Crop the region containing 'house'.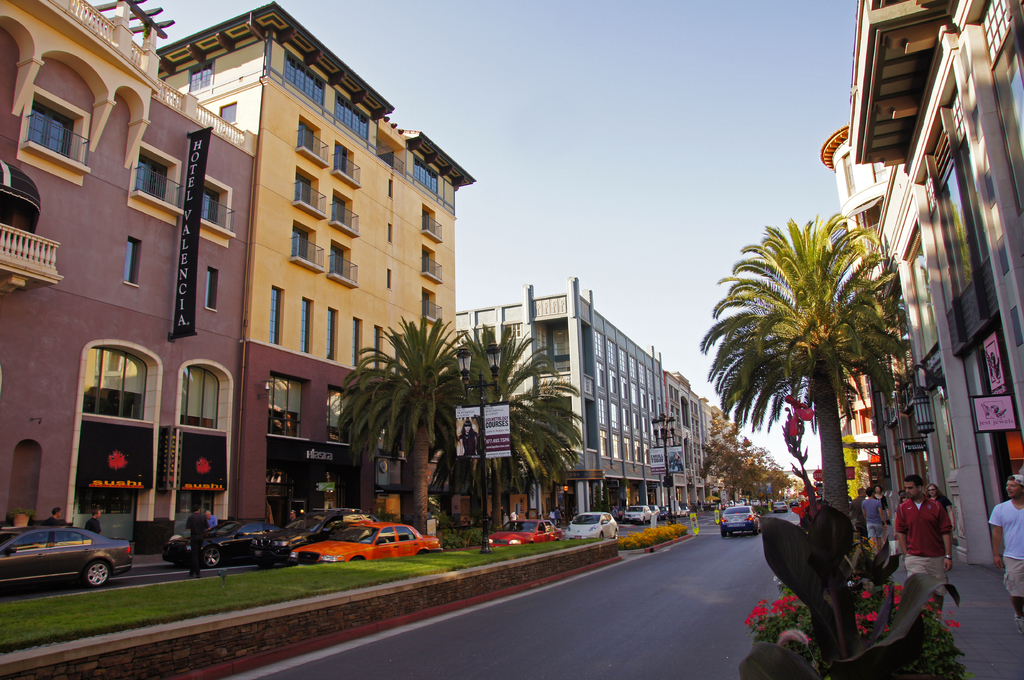
Crop region: bbox(450, 273, 666, 522).
